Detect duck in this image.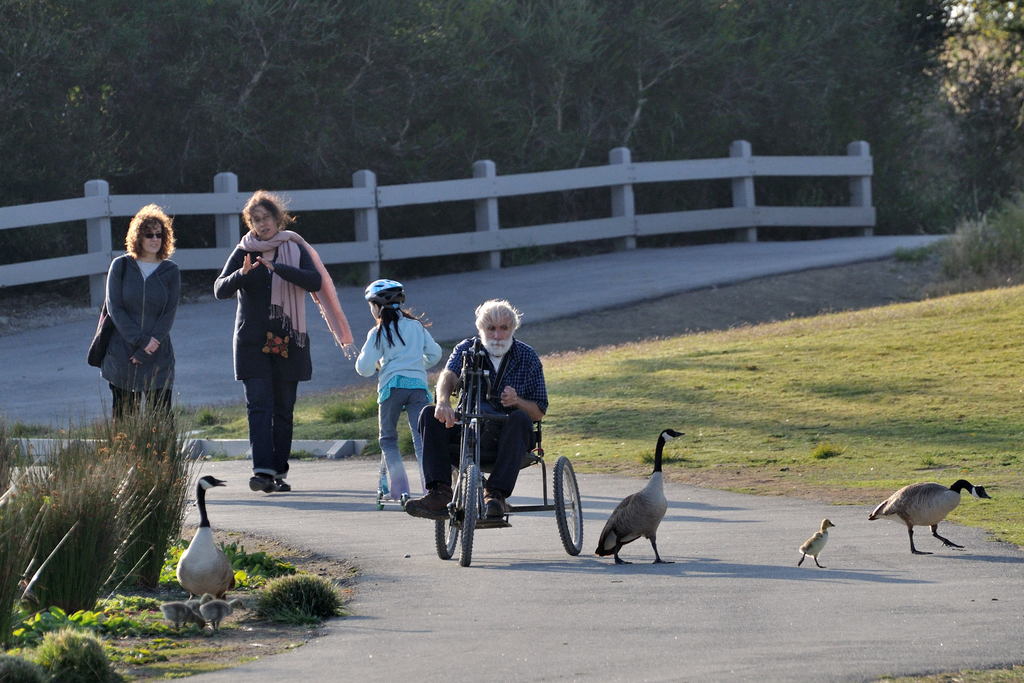
Detection: 876, 471, 1007, 550.
